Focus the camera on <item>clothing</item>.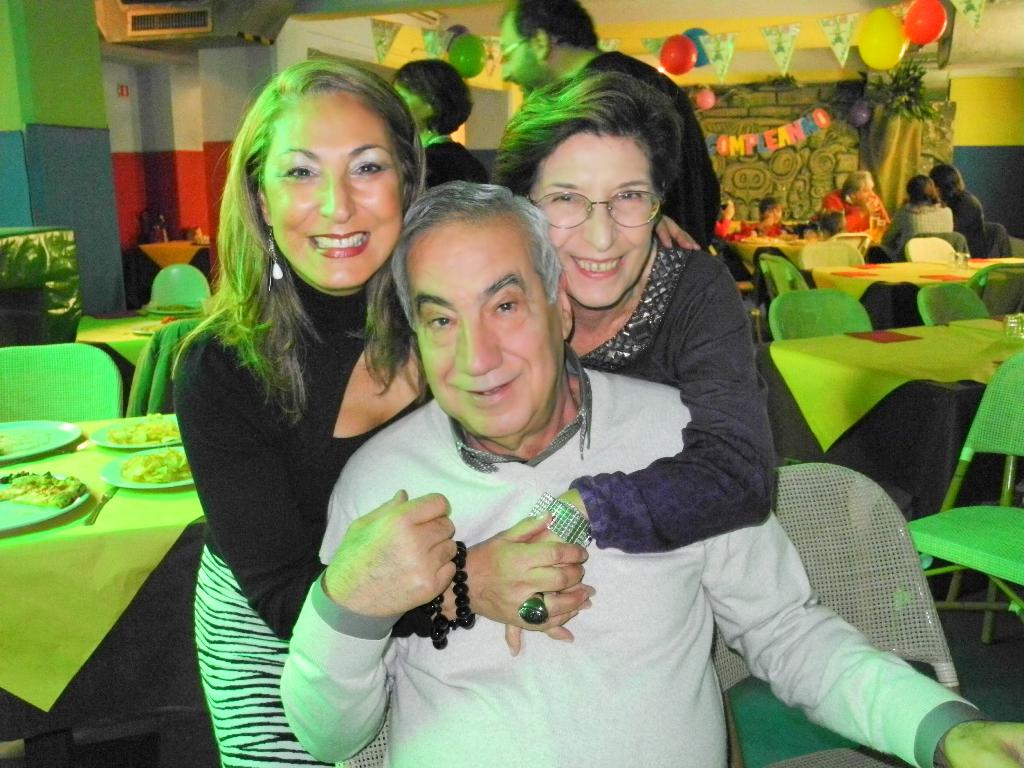
Focus region: {"left": 820, "top": 188, "right": 887, "bottom": 232}.
